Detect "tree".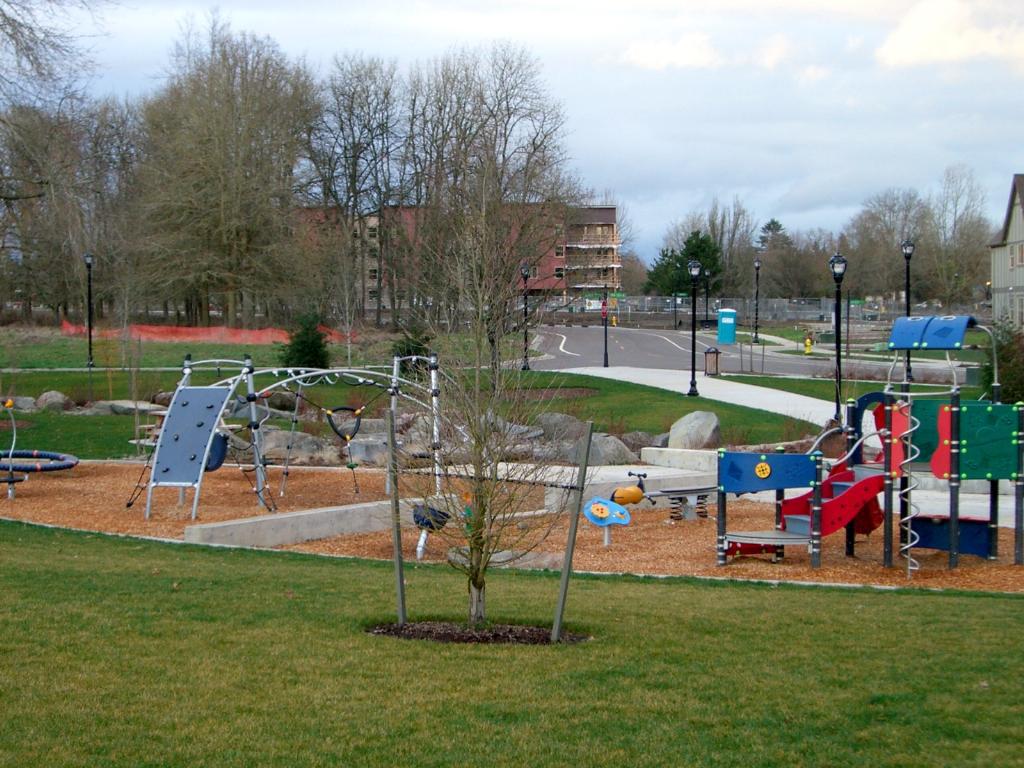
Detected at region(118, 36, 322, 344).
